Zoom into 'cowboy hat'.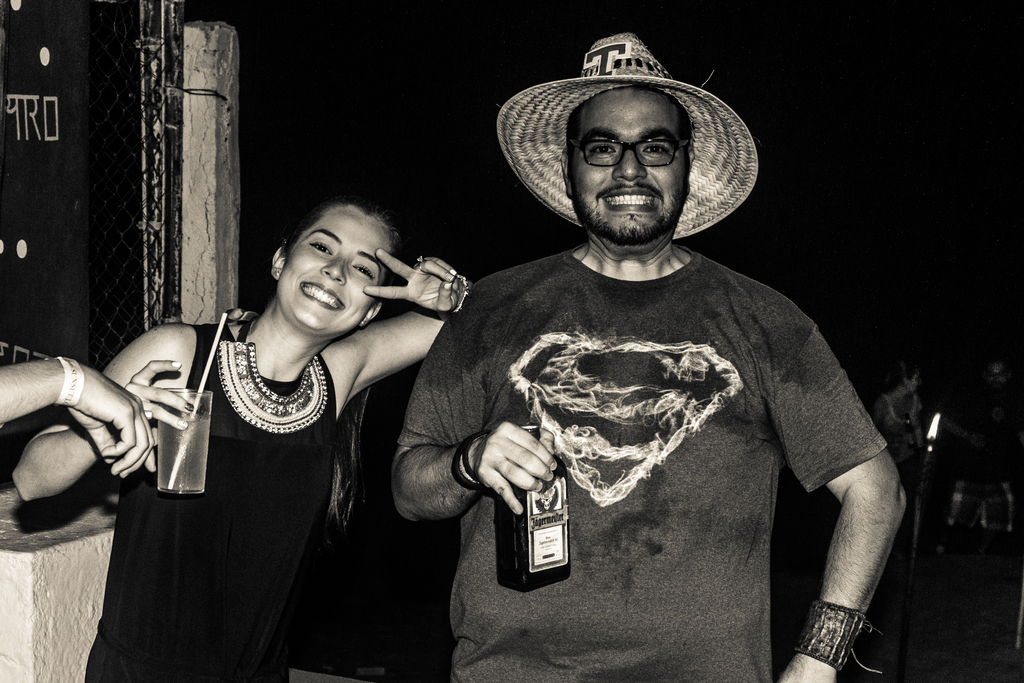
Zoom target: Rect(500, 12, 735, 238).
